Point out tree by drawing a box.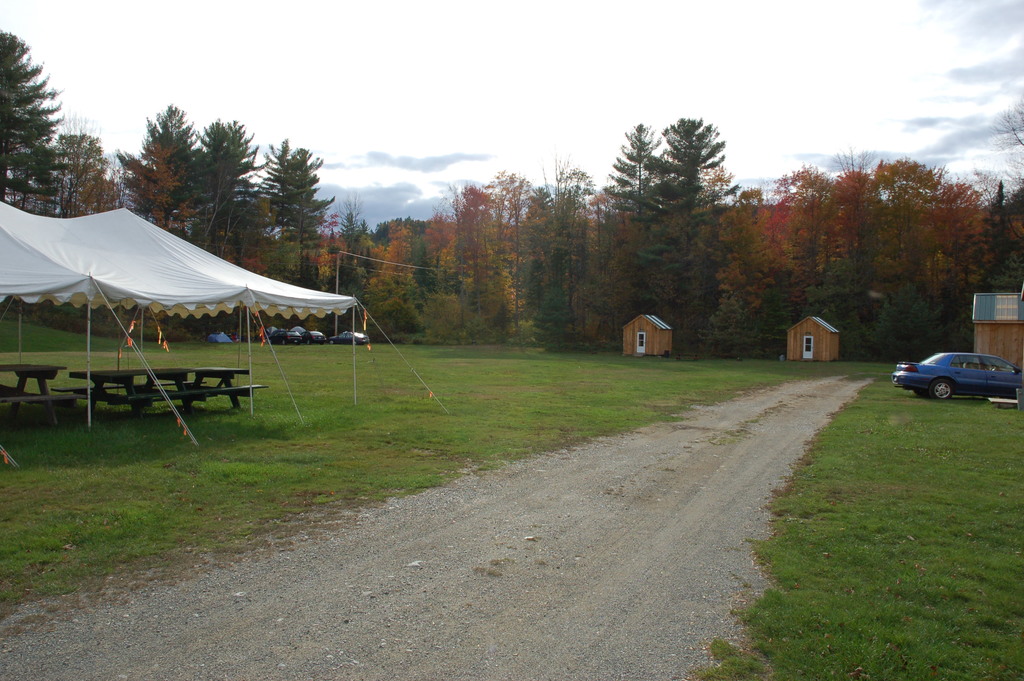
<box>0,29,1023,363</box>.
